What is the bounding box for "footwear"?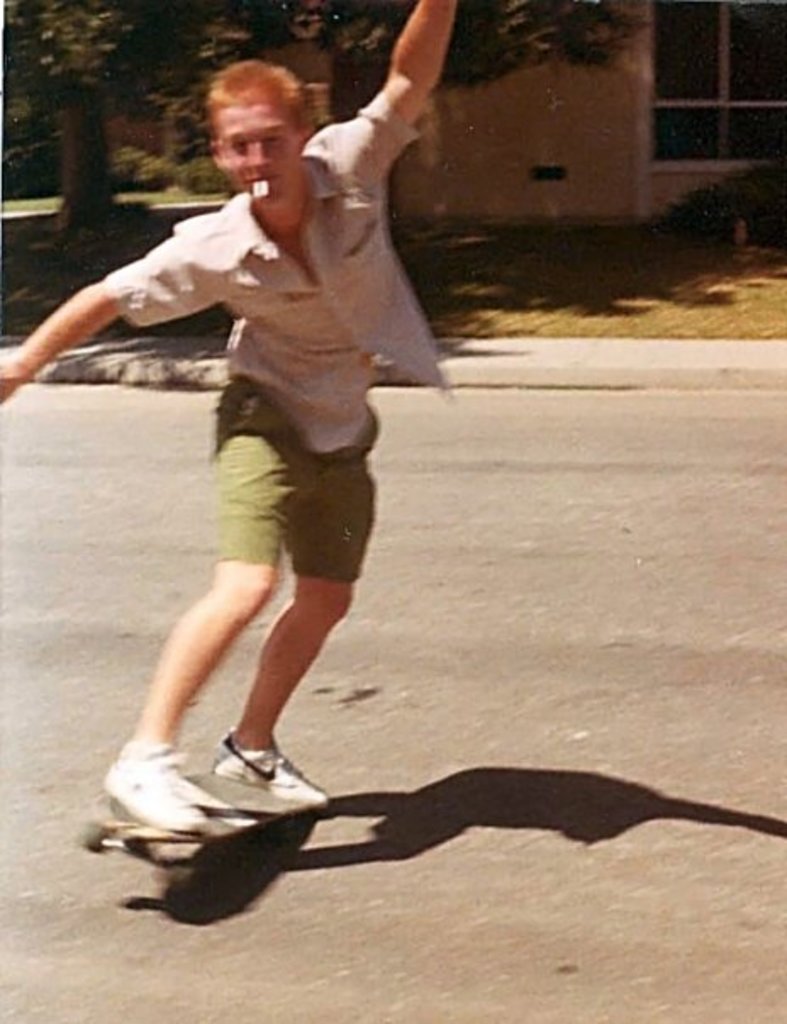
left=202, top=731, right=329, bottom=817.
